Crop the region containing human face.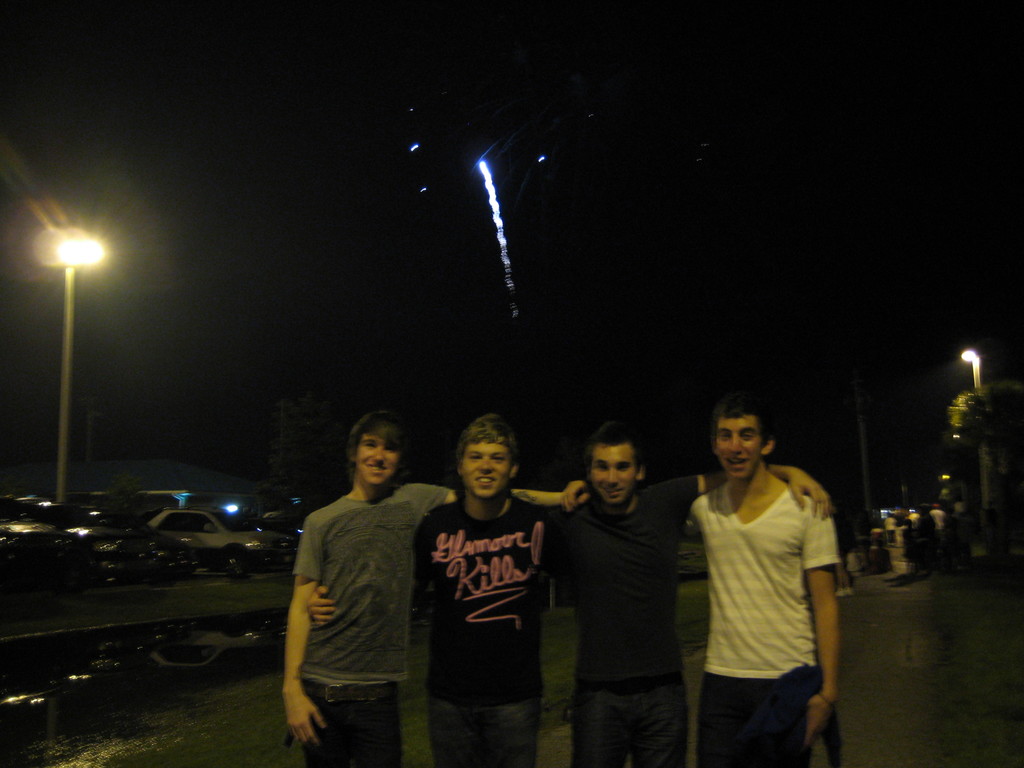
Crop region: 595, 435, 642, 504.
